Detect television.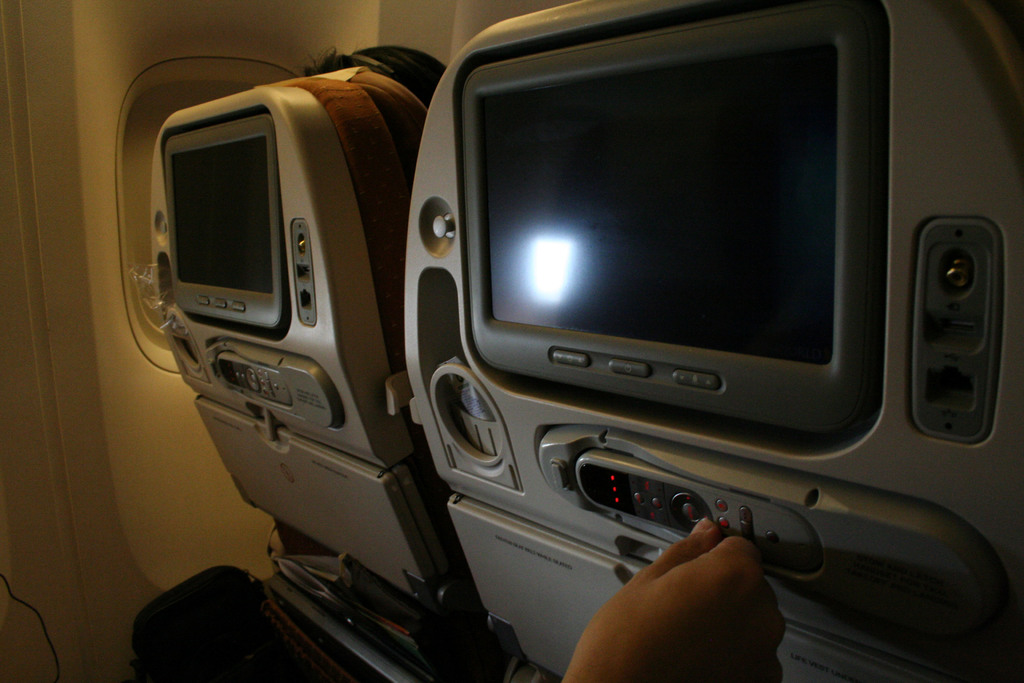
Detected at x1=170 y1=109 x2=278 y2=330.
